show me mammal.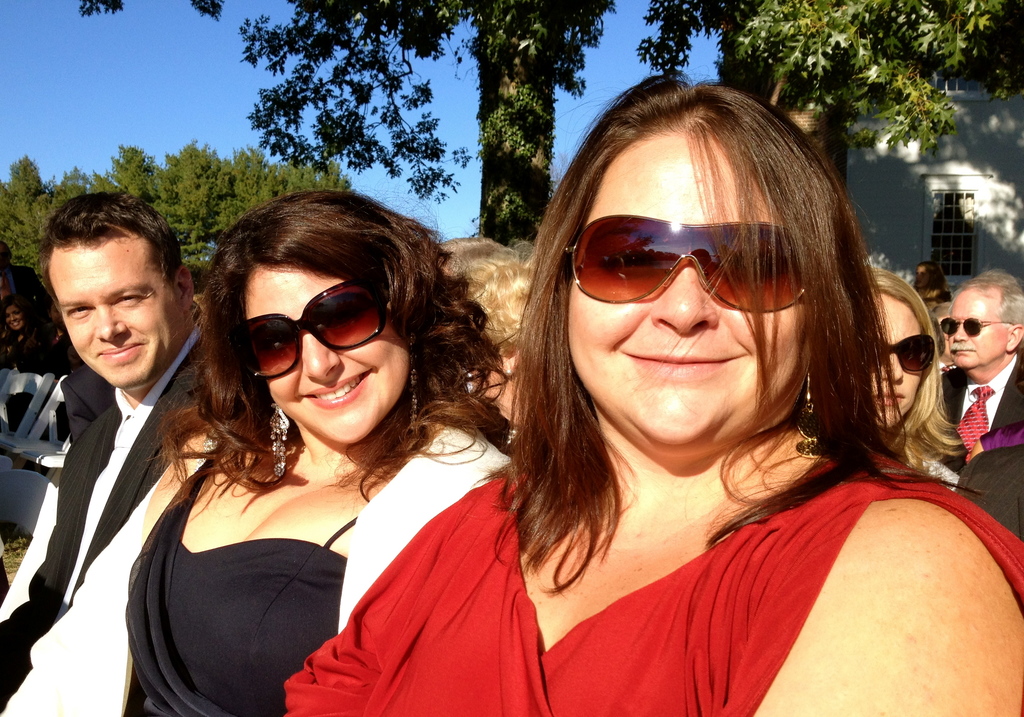
mammal is here: {"x1": 956, "y1": 437, "x2": 1023, "y2": 547}.
